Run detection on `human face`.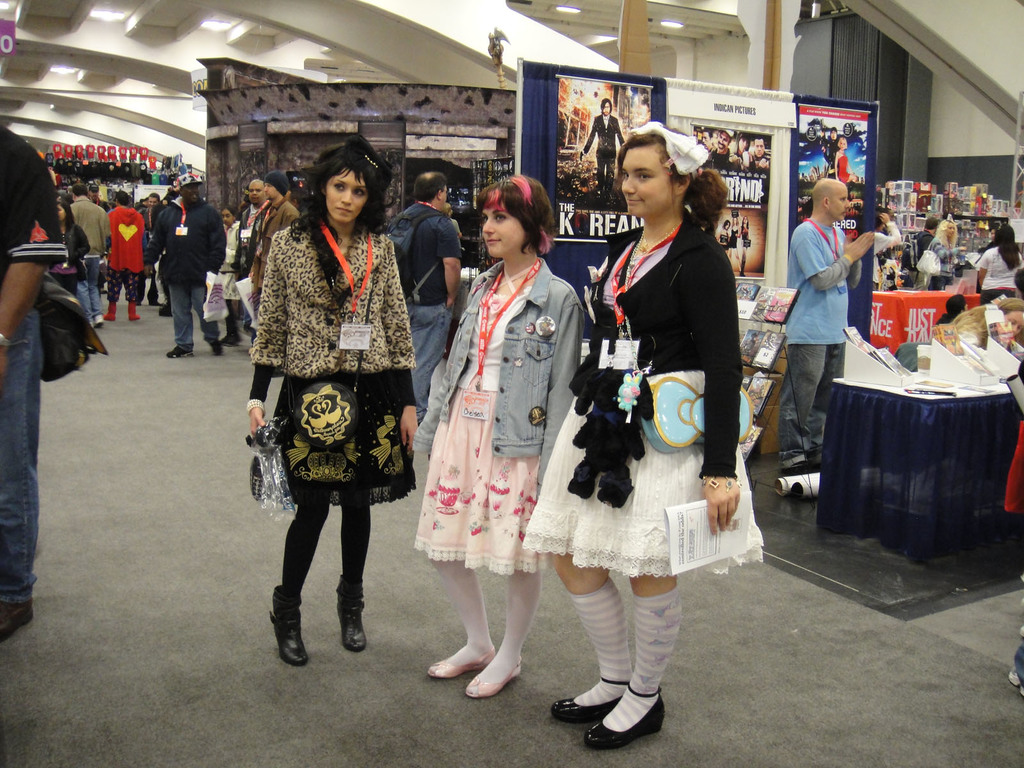
Result: (x1=320, y1=163, x2=367, y2=220).
